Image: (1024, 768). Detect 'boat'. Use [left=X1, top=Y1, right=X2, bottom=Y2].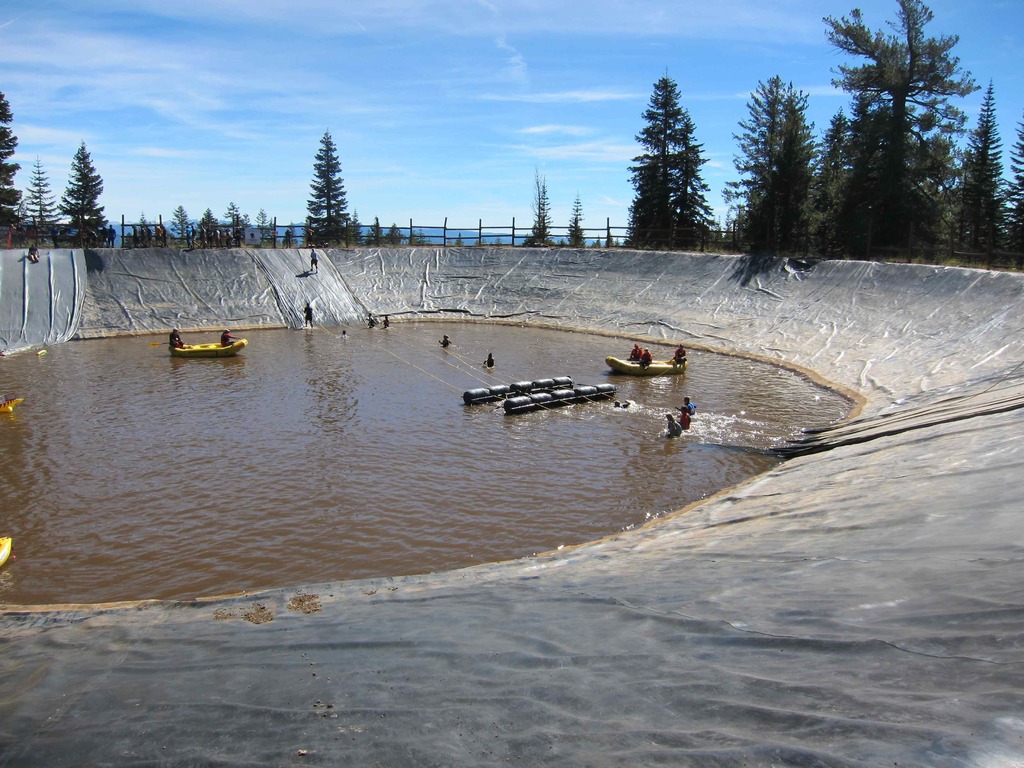
[left=604, top=356, right=691, bottom=376].
